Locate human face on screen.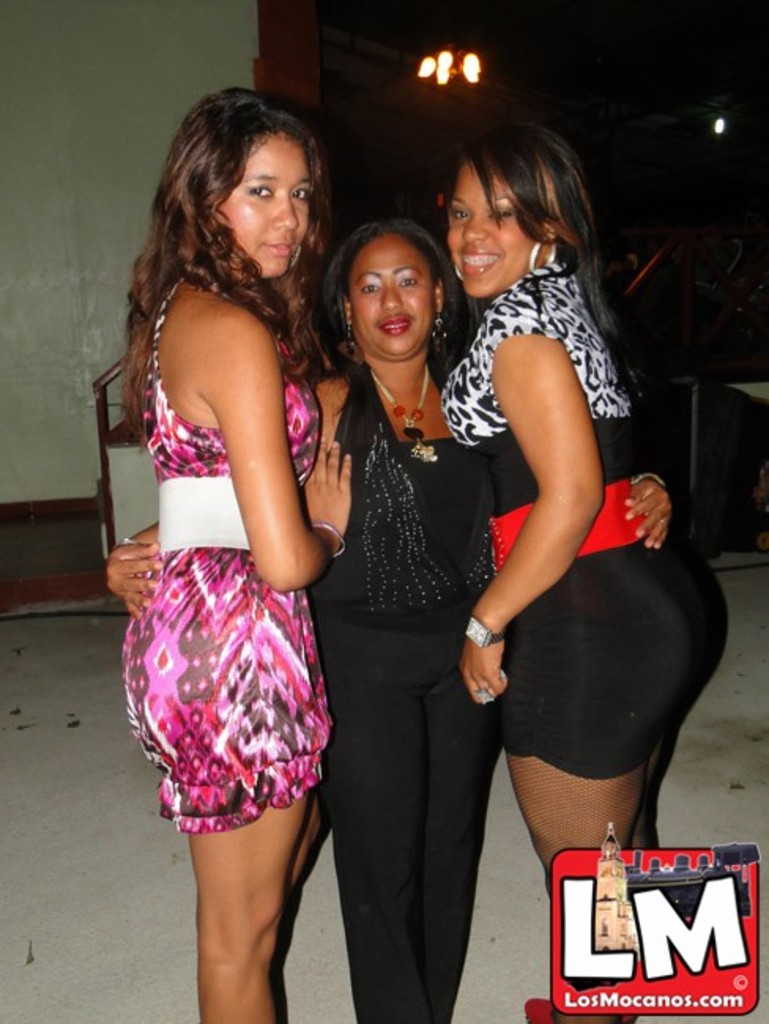
On screen at region(348, 232, 435, 356).
